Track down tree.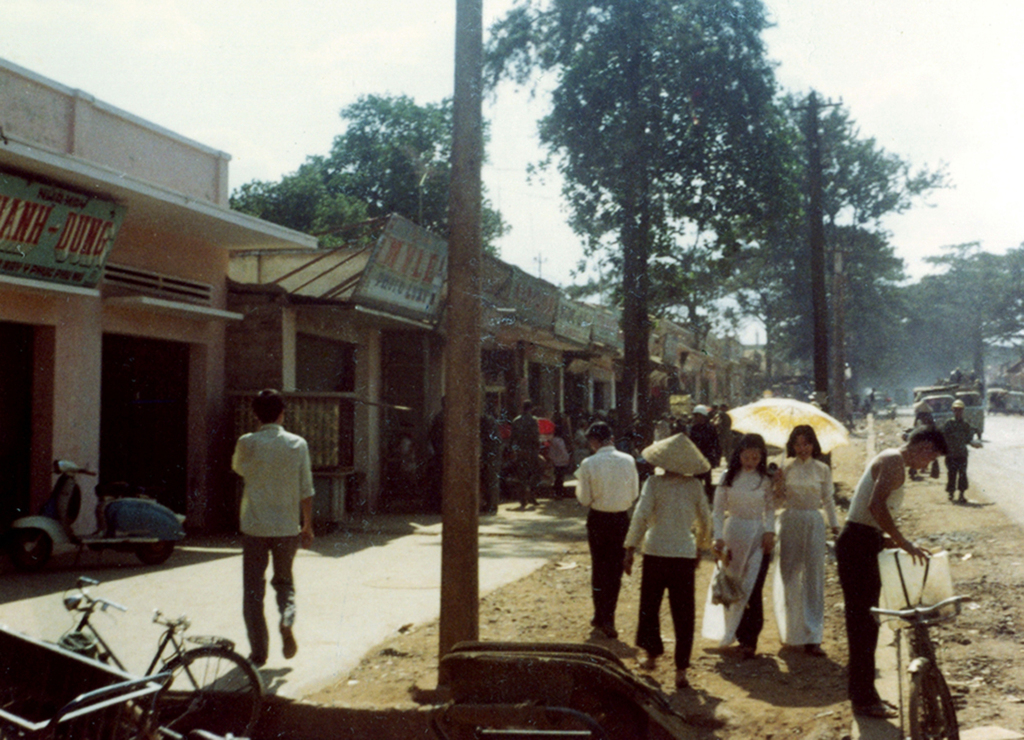
Tracked to detection(239, 76, 514, 269).
